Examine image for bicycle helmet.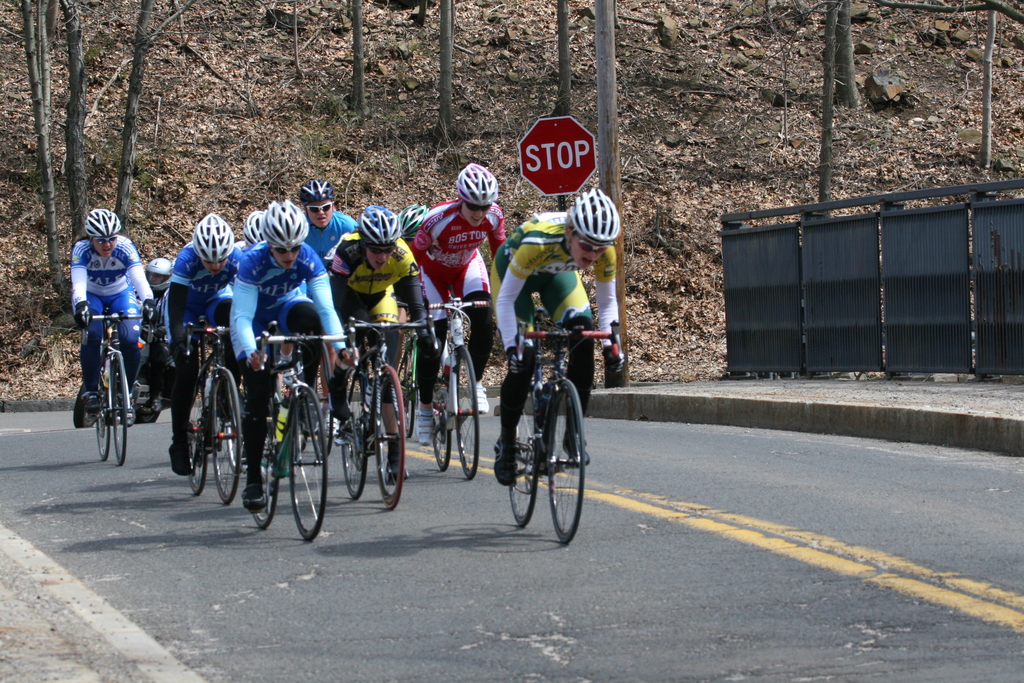
Examination result: box=[354, 202, 403, 245].
